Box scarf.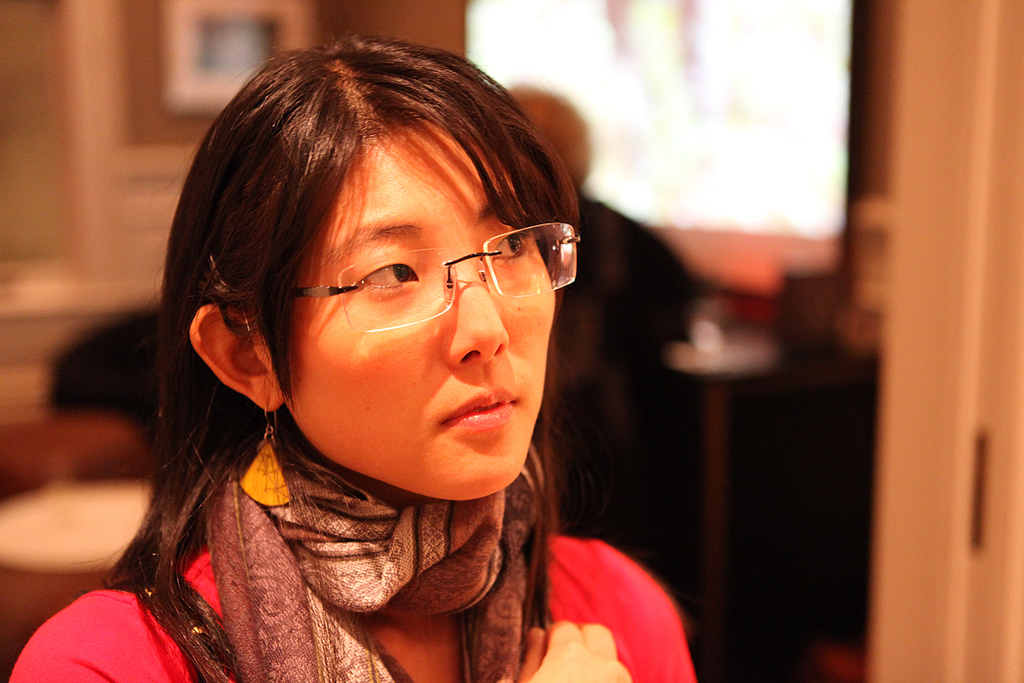
bbox(190, 433, 552, 682).
